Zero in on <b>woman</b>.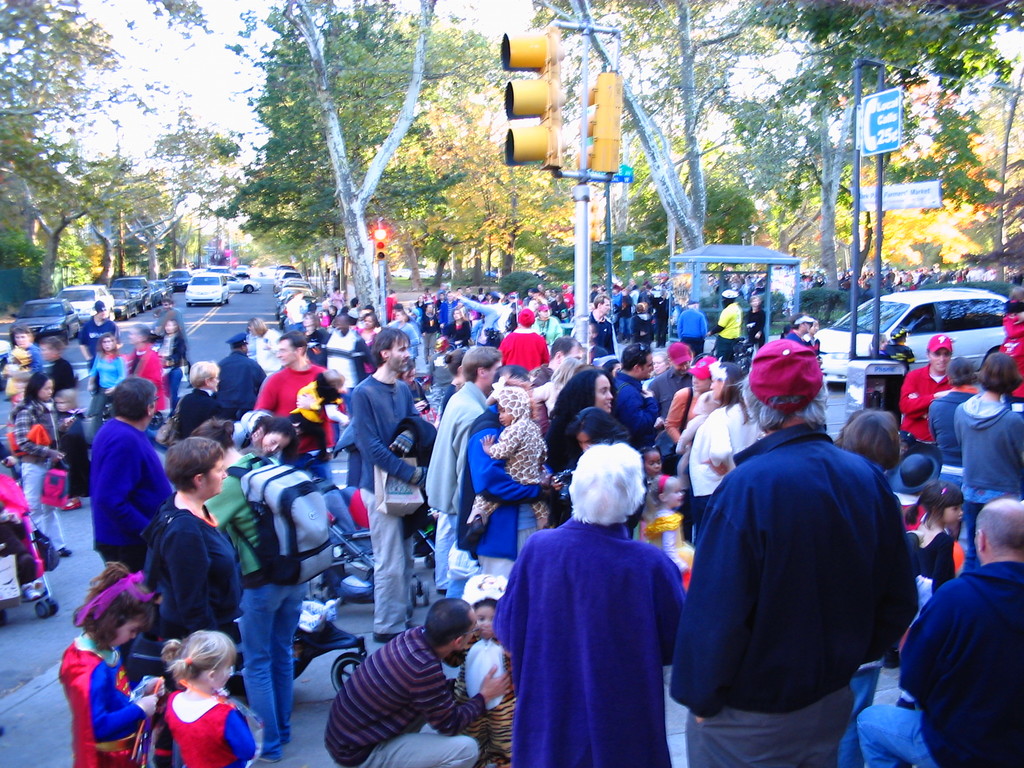
Zeroed in: Rect(398, 358, 431, 419).
